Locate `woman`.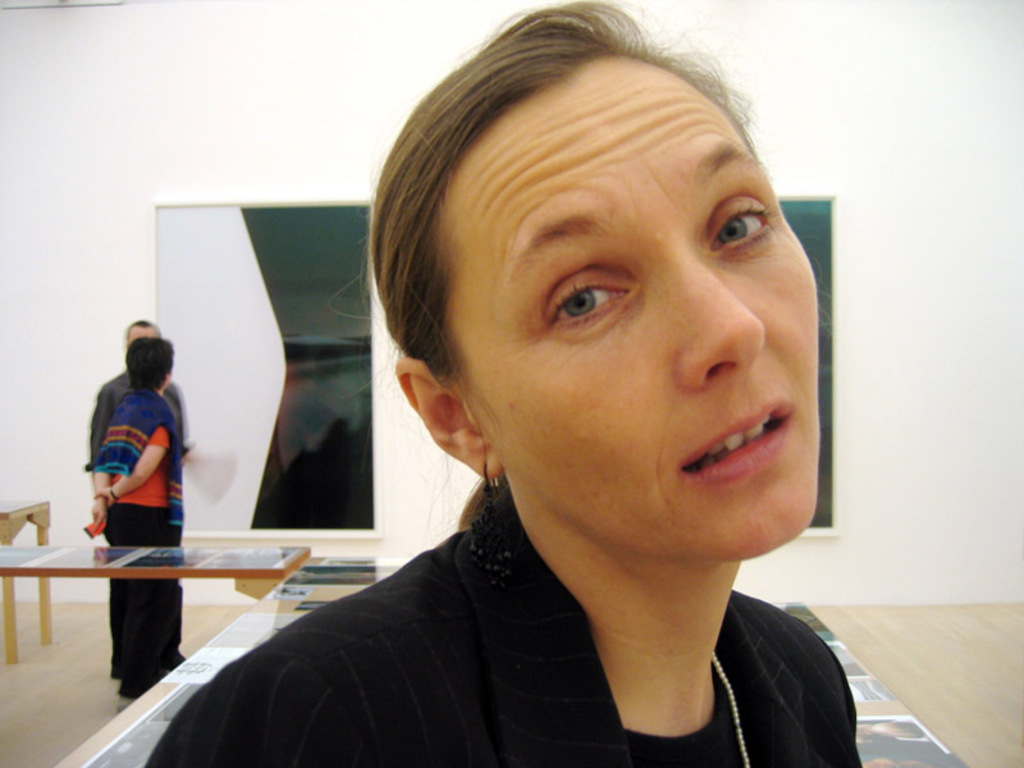
Bounding box: [x1=88, y1=337, x2=187, y2=698].
